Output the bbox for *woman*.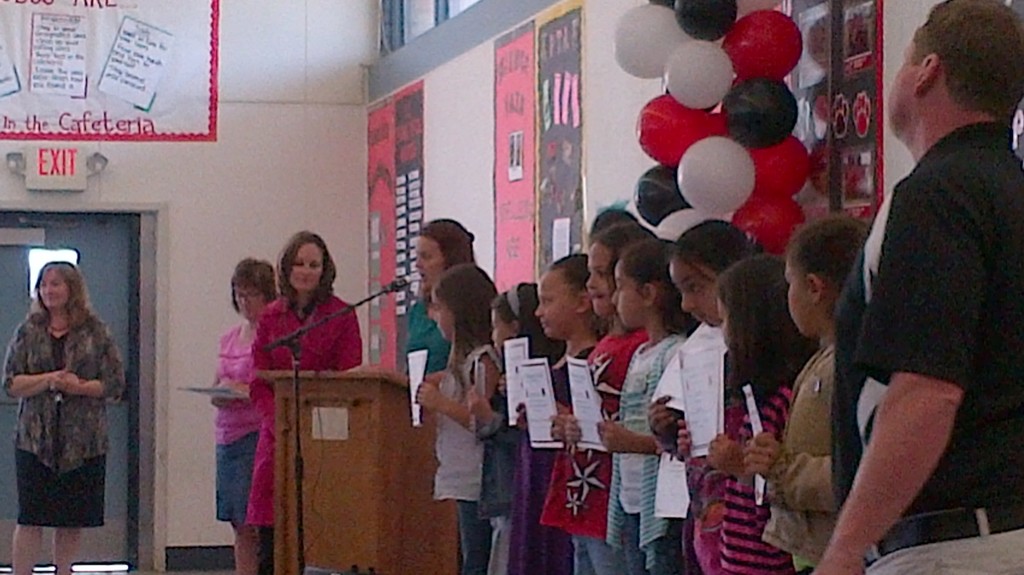
Rect(206, 259, 285, 574).
